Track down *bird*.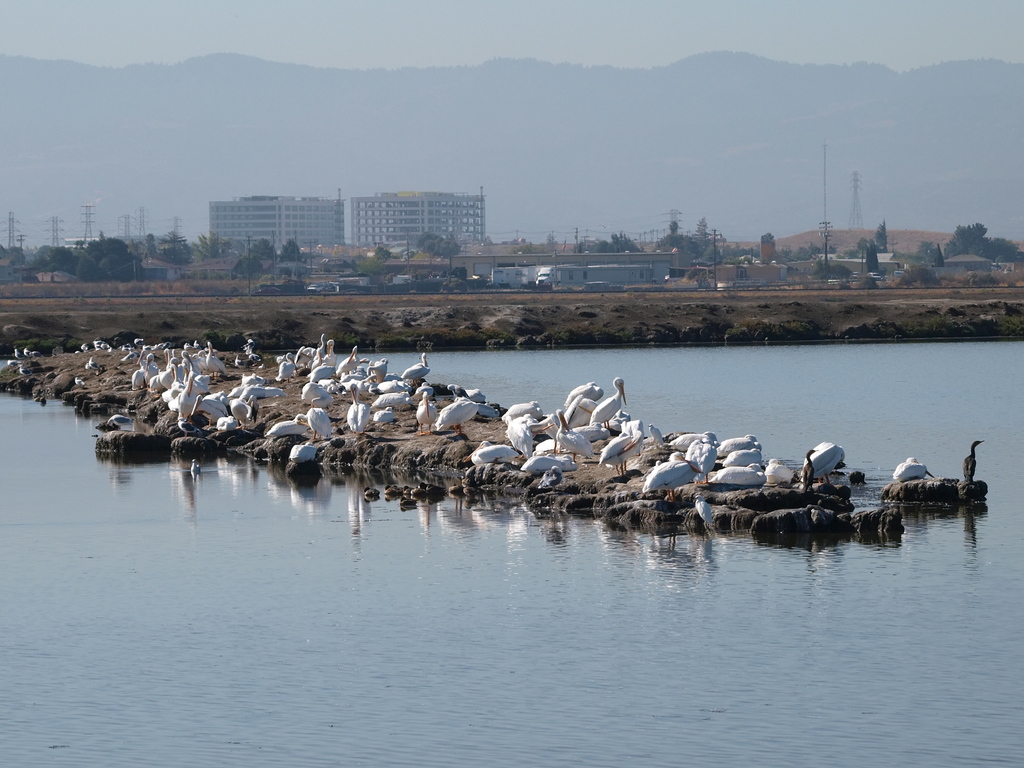
Tracked to detection(13, 347, 27, 361).
